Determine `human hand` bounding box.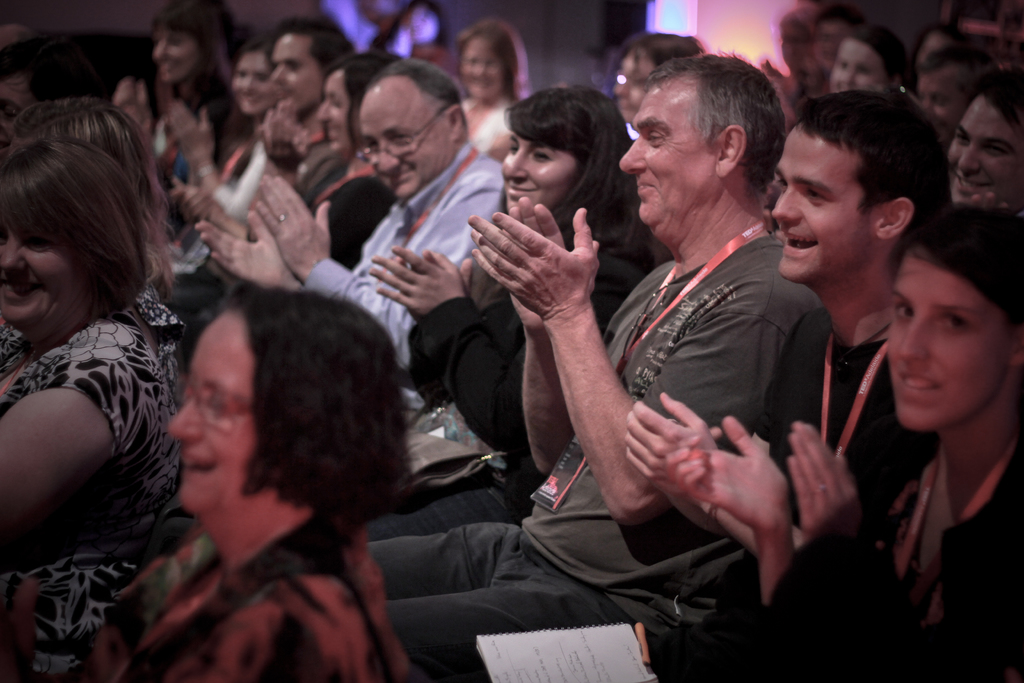
Determined: 506/195/569/334.
